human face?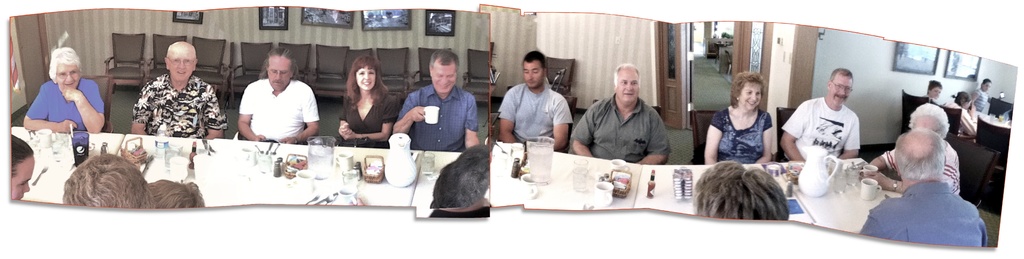
356 66 379 89
